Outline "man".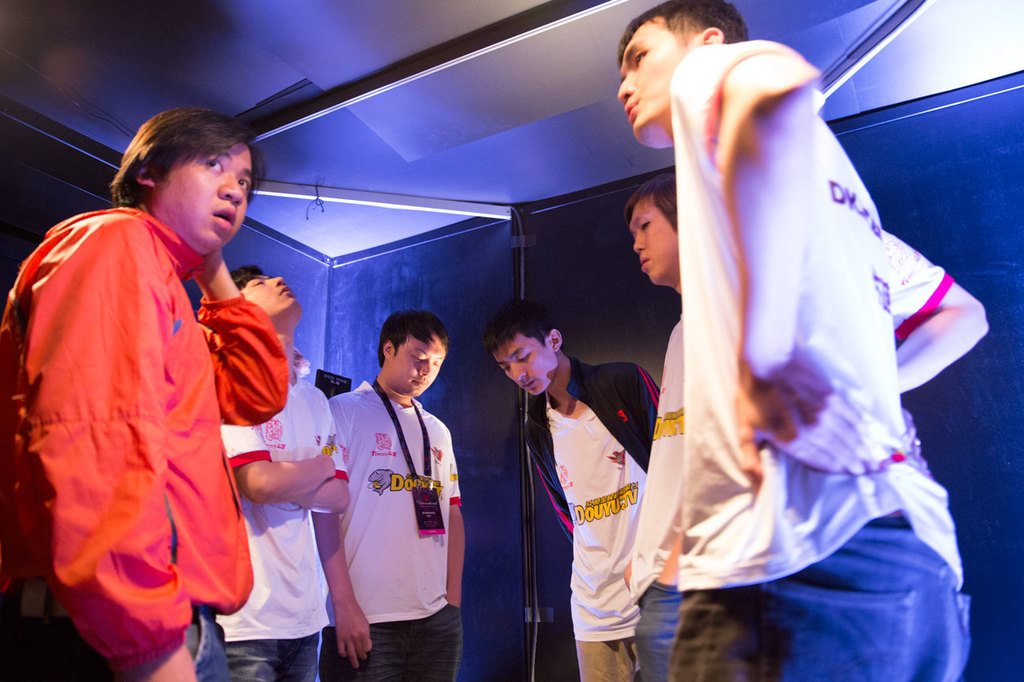
Outline: Rect(604, 182, 686, 681).
